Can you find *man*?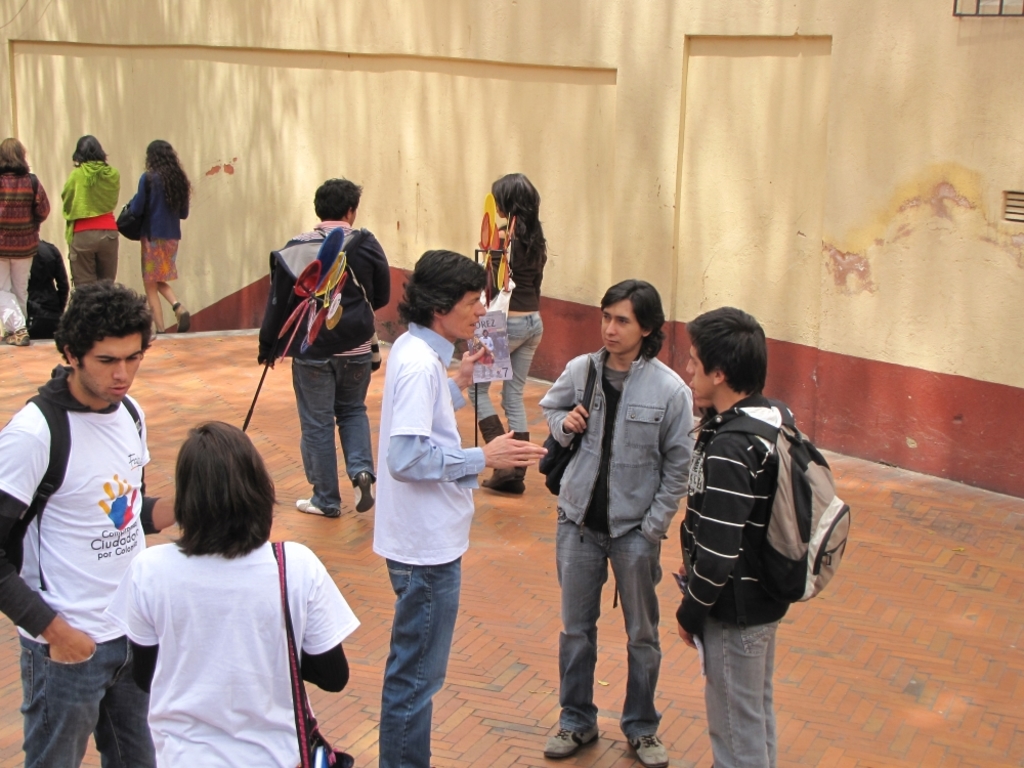
Yes, bounding box: detection(250, 177, 397, 510).
